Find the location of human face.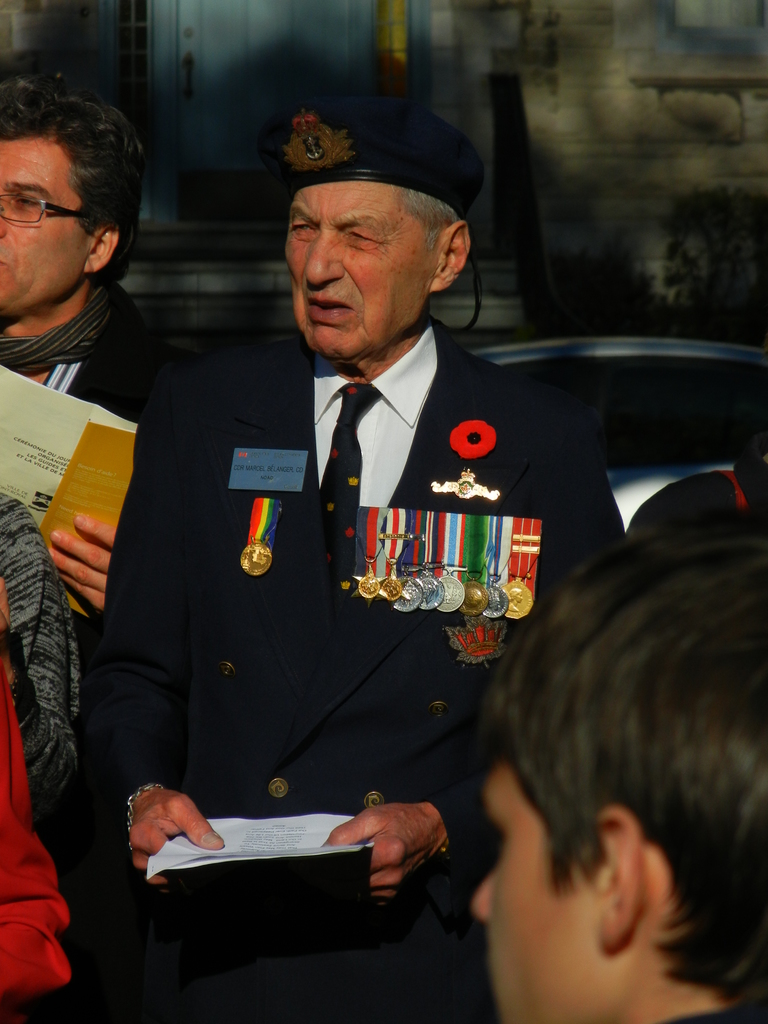
Location: (291,186,436,357).
